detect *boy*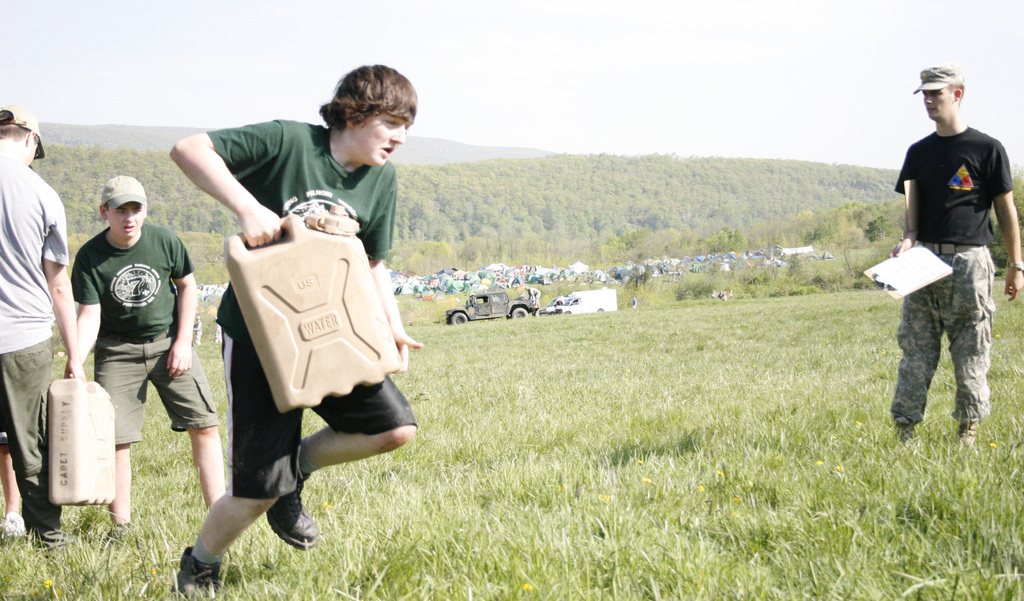
(166,63,424,600)
